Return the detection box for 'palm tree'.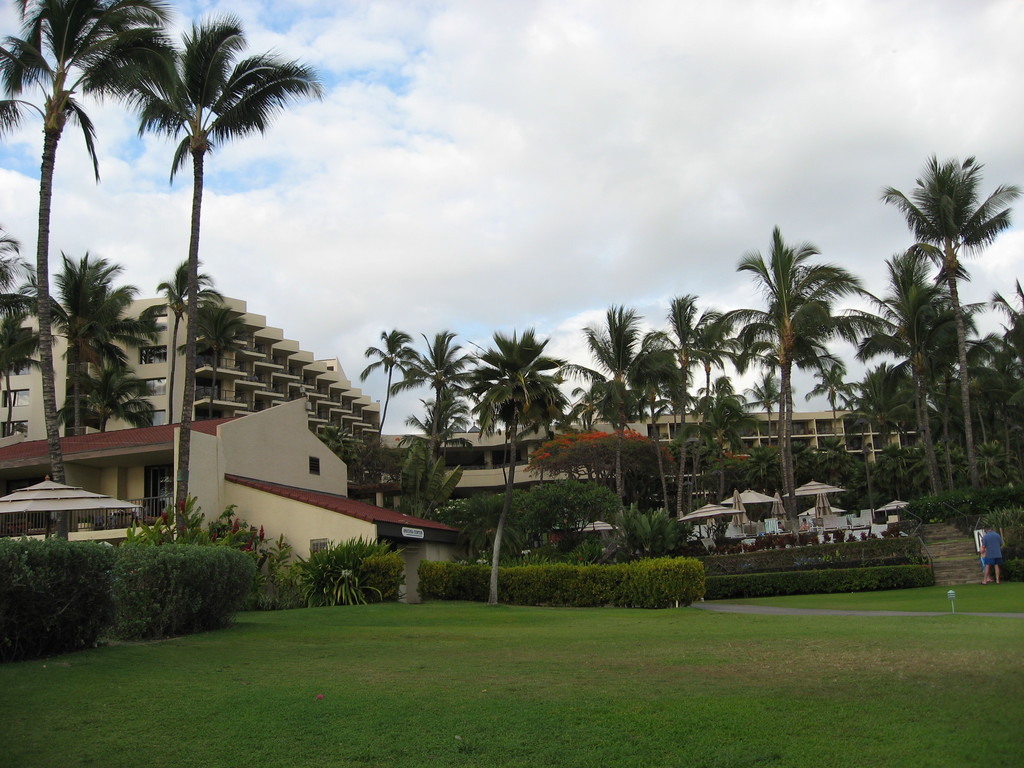
421,346,477,442.
